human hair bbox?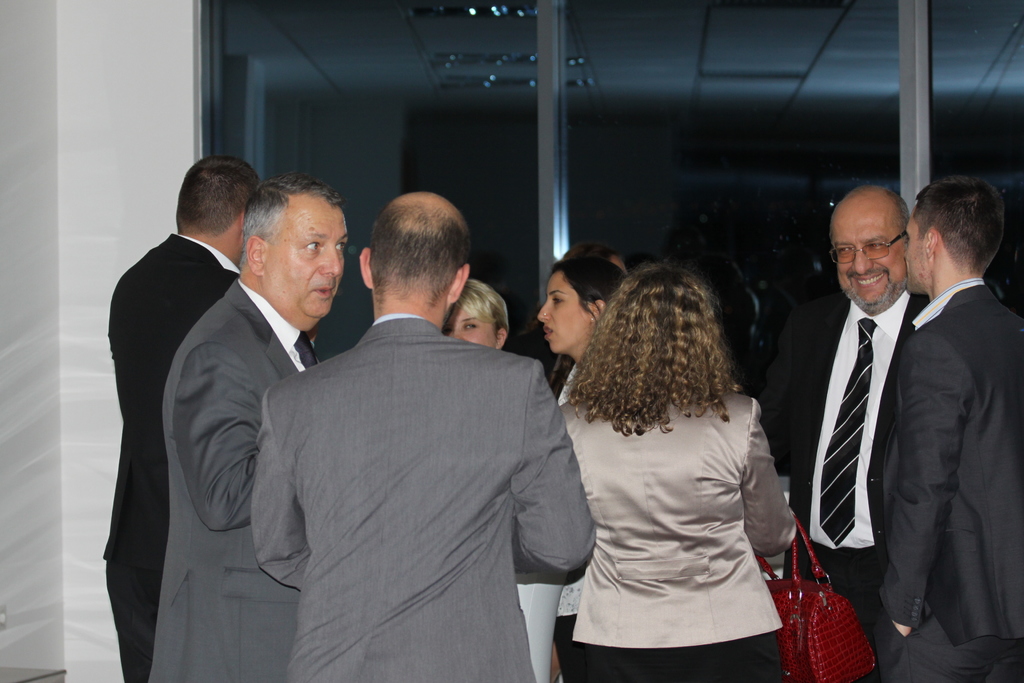
x1=915 y1=175 x2=1006 y2=276
